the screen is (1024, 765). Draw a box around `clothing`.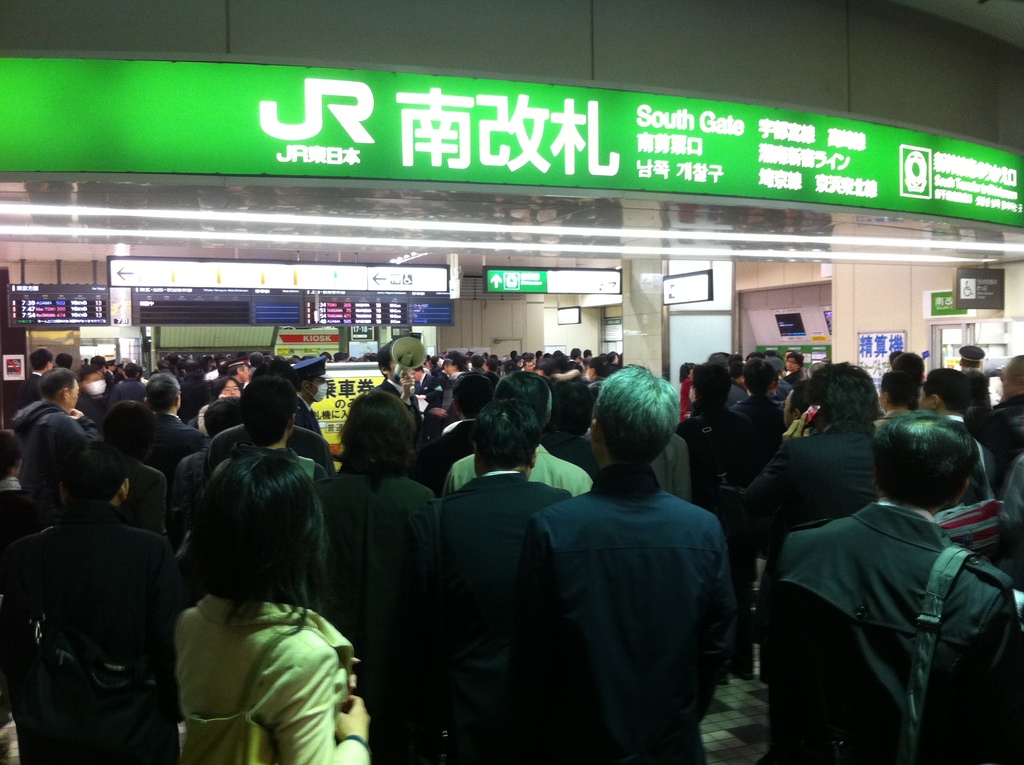
bbox=[167, 440, 211, 536].
